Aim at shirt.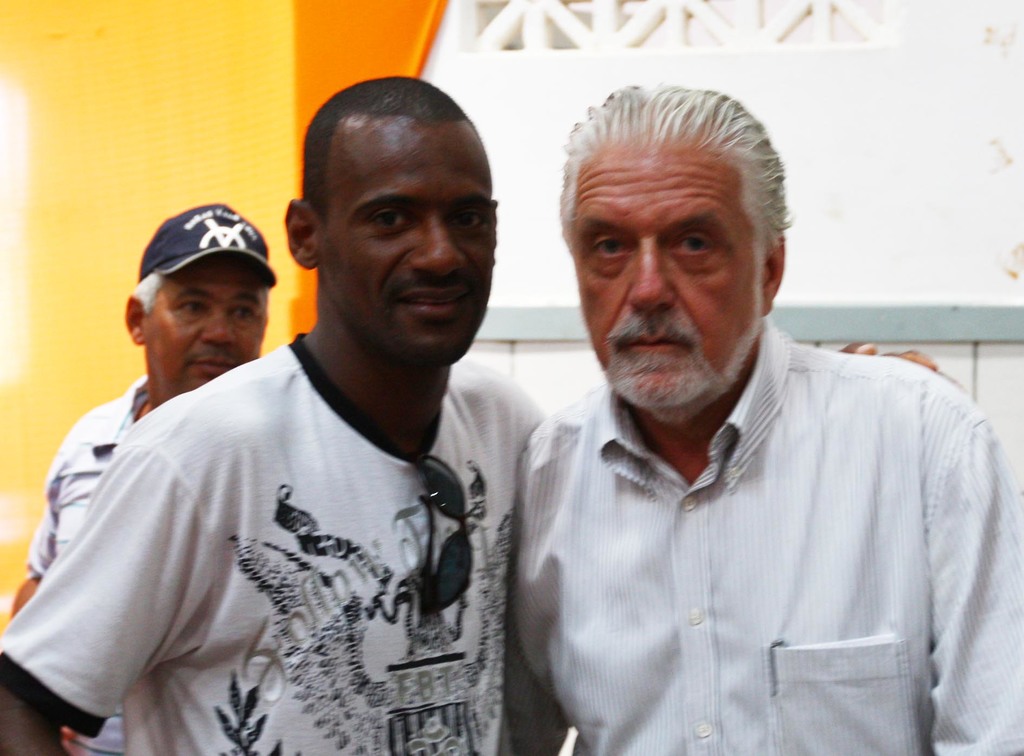
Aimed at (x1=504, y1=320, x2=1023, y2=755).
